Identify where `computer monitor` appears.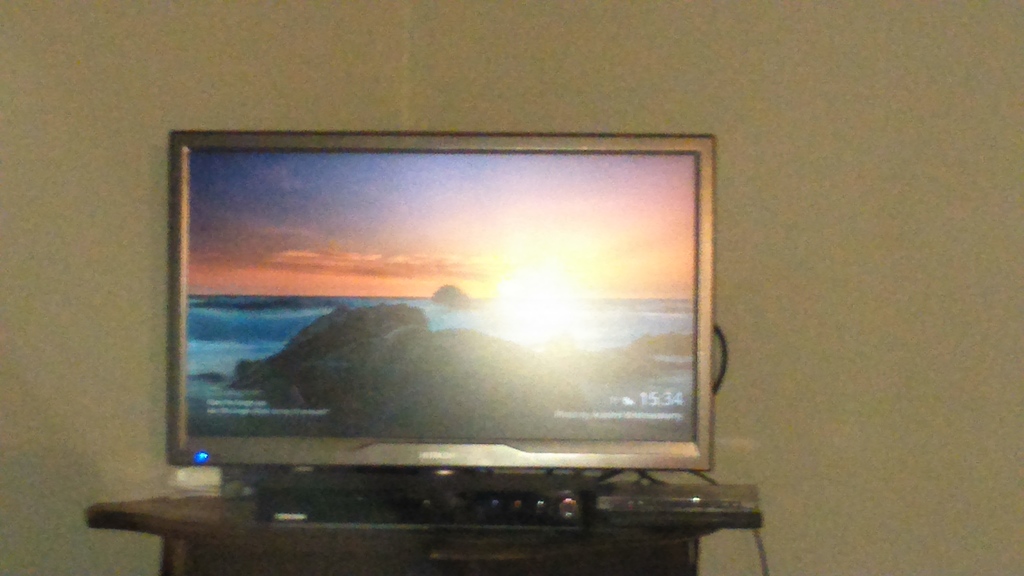
Appears at pyautogui.locateOnScreen(136, 122, 737, 565).
